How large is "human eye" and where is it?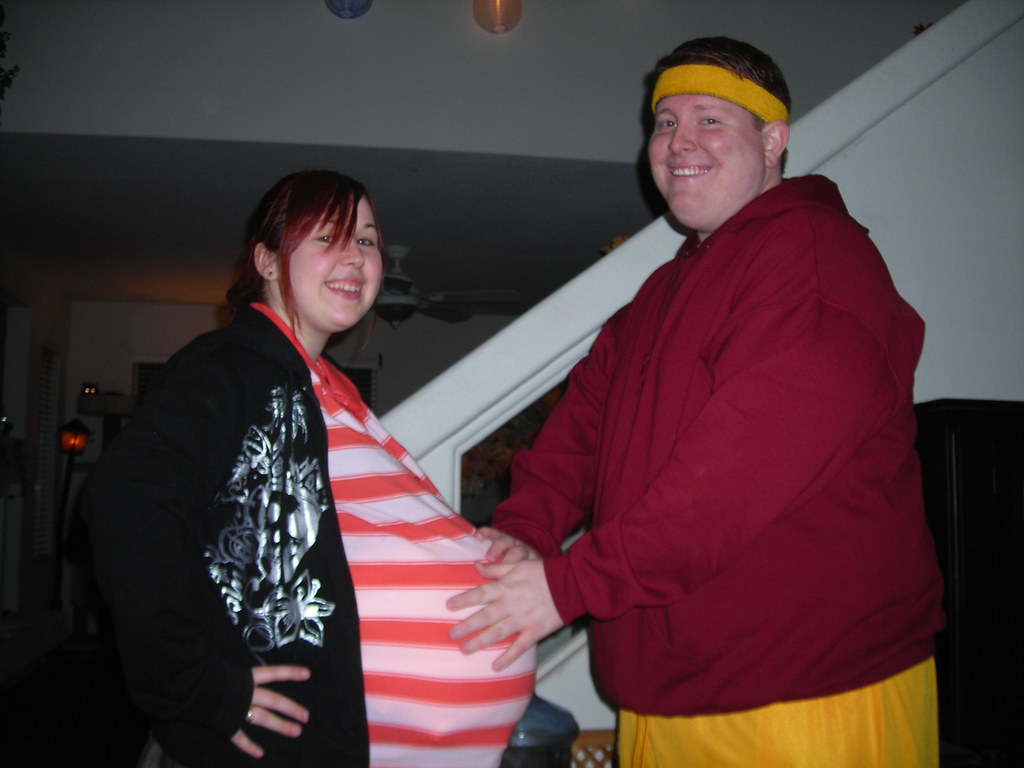
Bounding box: detection(655, 114, 678, 132).
